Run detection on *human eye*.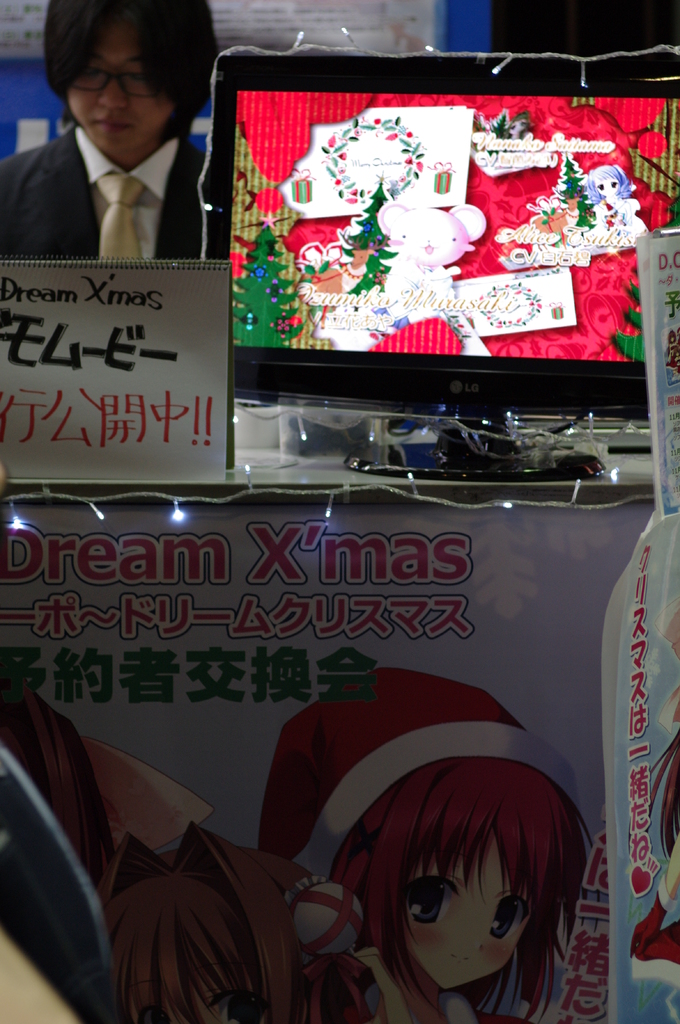
Result: x1=125 y1=65 x2=149 y2=86.
